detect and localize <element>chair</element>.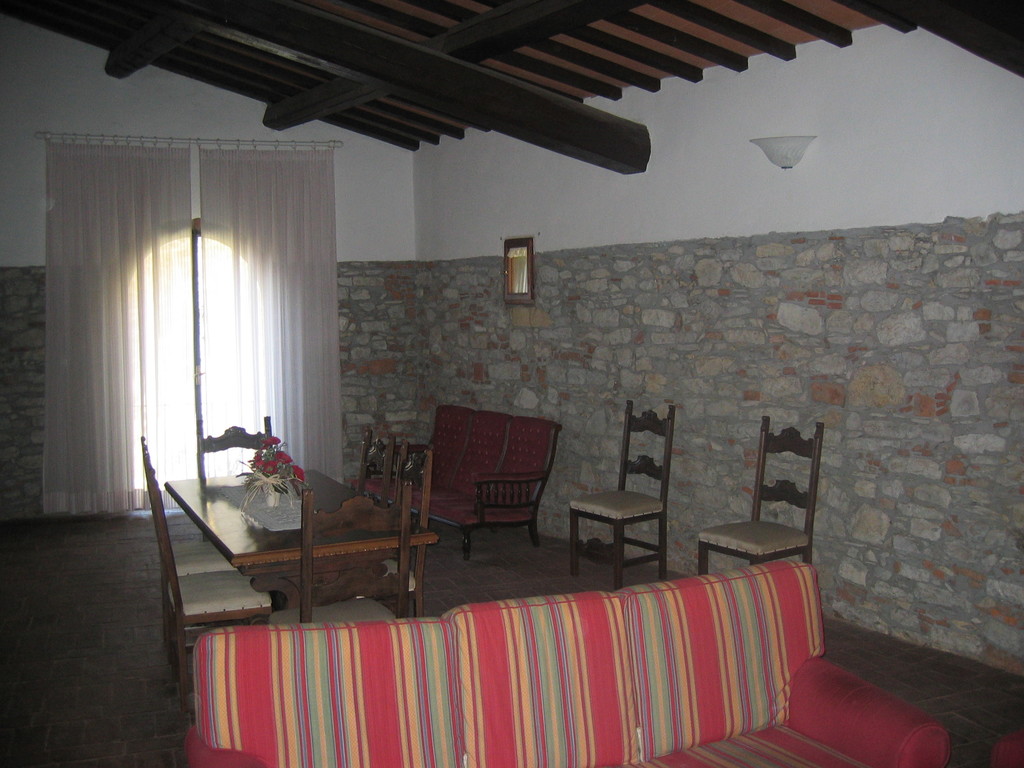
Localized at (147, 464, 271, 717).
